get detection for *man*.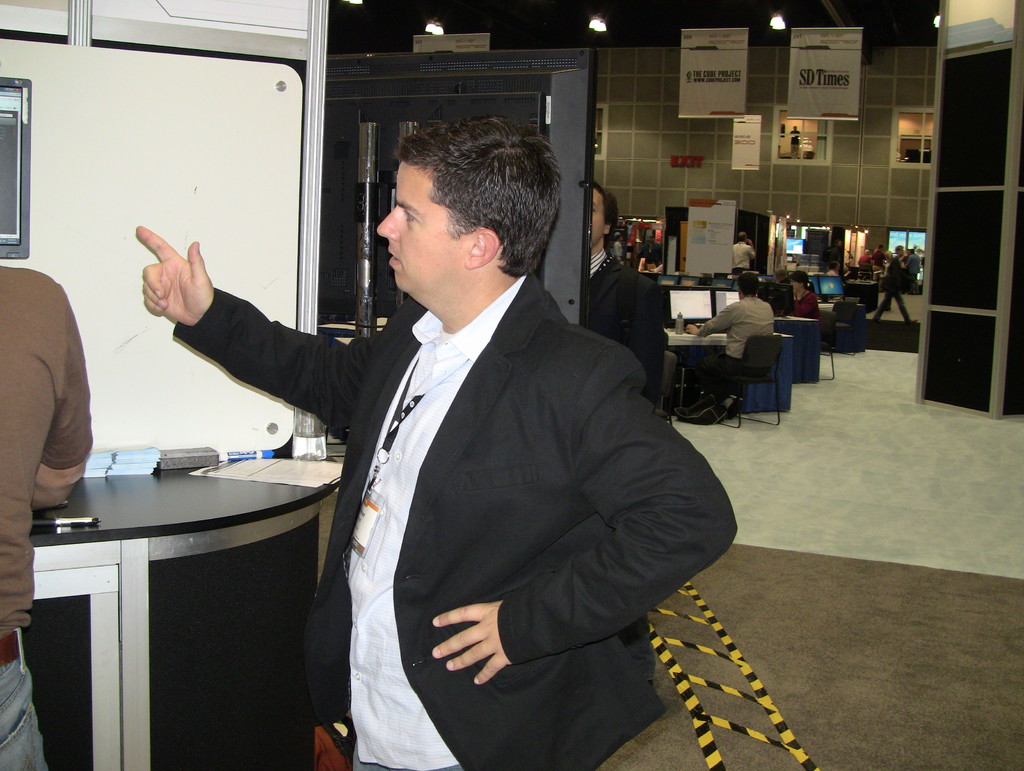
Detection: pyautogui.locateOnScreen(870, 243, 915, 325).
